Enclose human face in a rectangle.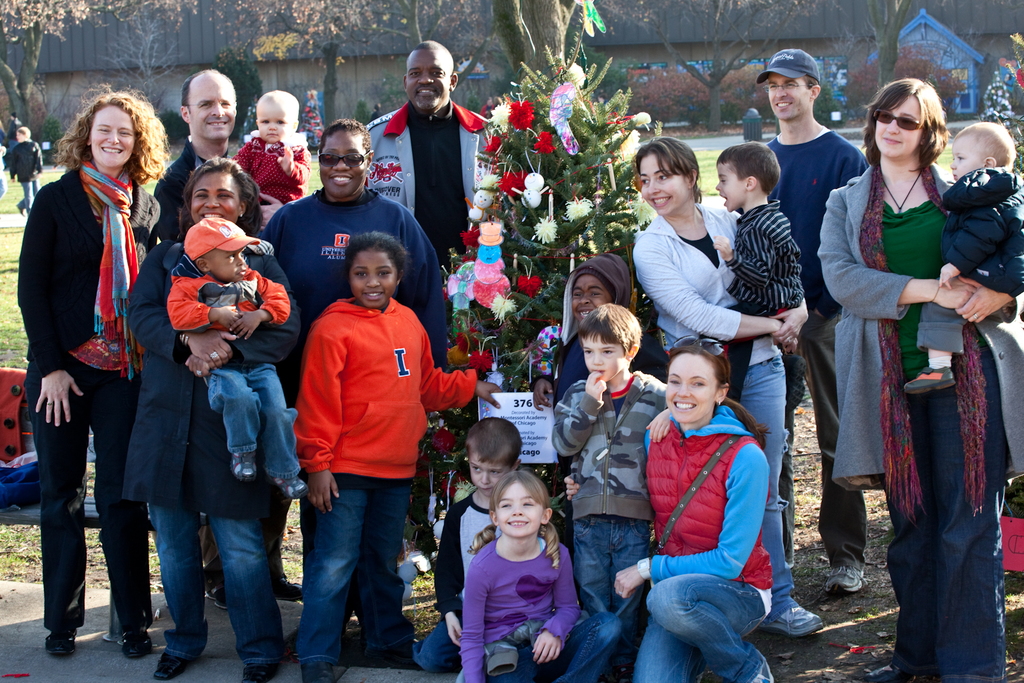
pyautogui.locateOnScreen(568, 271, 609, 330).
